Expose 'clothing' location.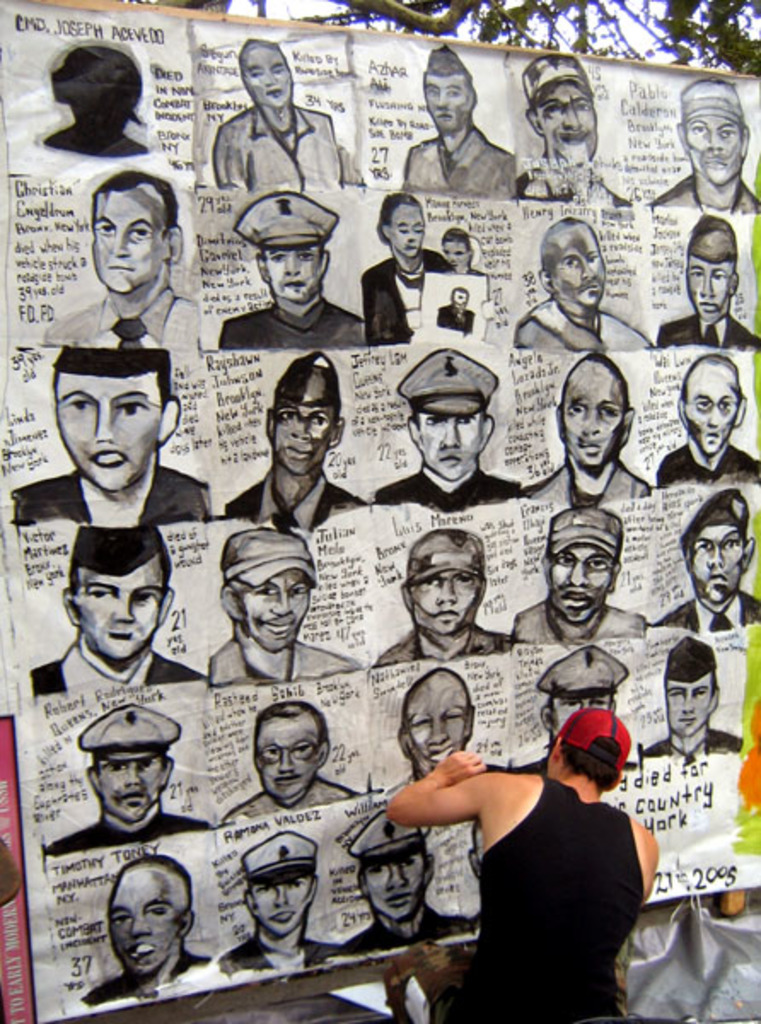
Exposed at 90/956/205/998.
